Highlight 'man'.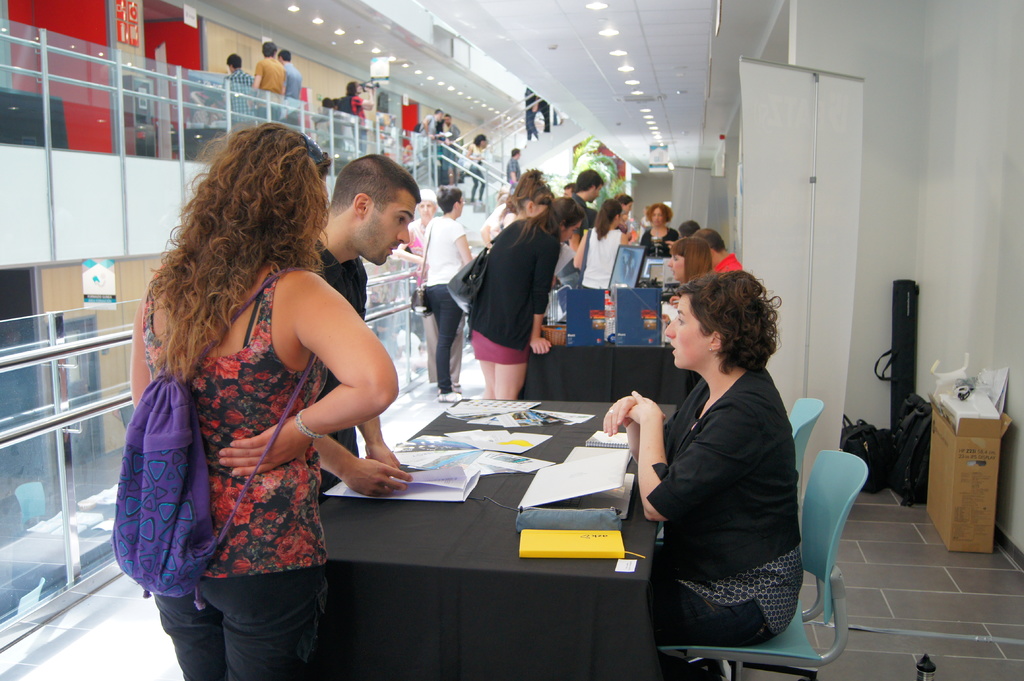
Highlighted region: box(202, 53, 249, 137).
